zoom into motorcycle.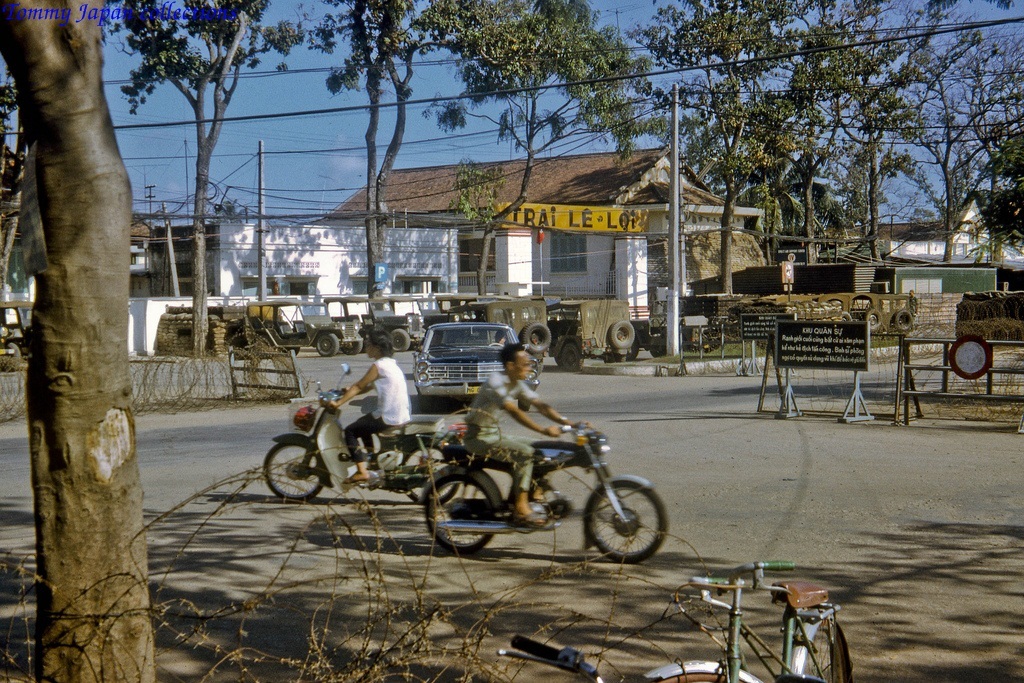
Zoom target: x1=381 y1=408 x2=676 y2=564.
